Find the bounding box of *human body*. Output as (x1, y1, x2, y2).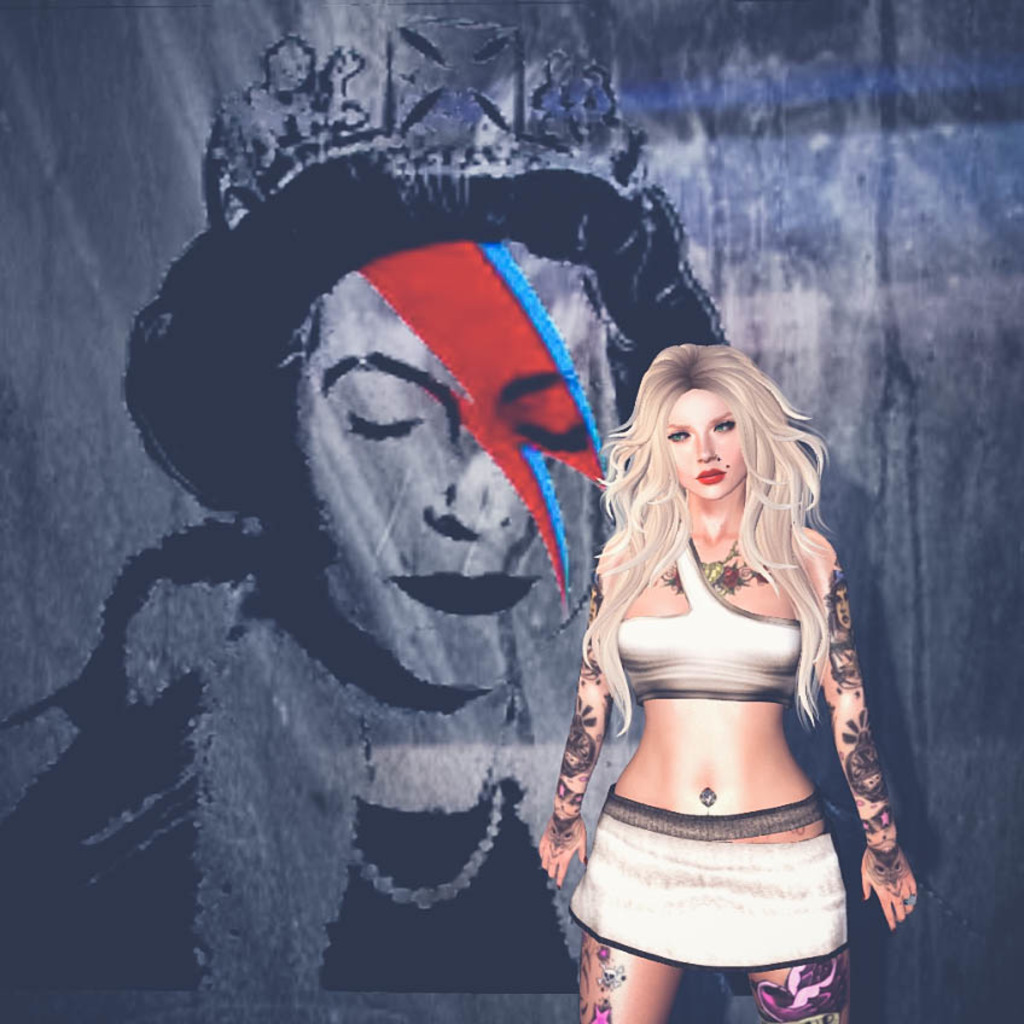
(0, 0, 728, 989).
